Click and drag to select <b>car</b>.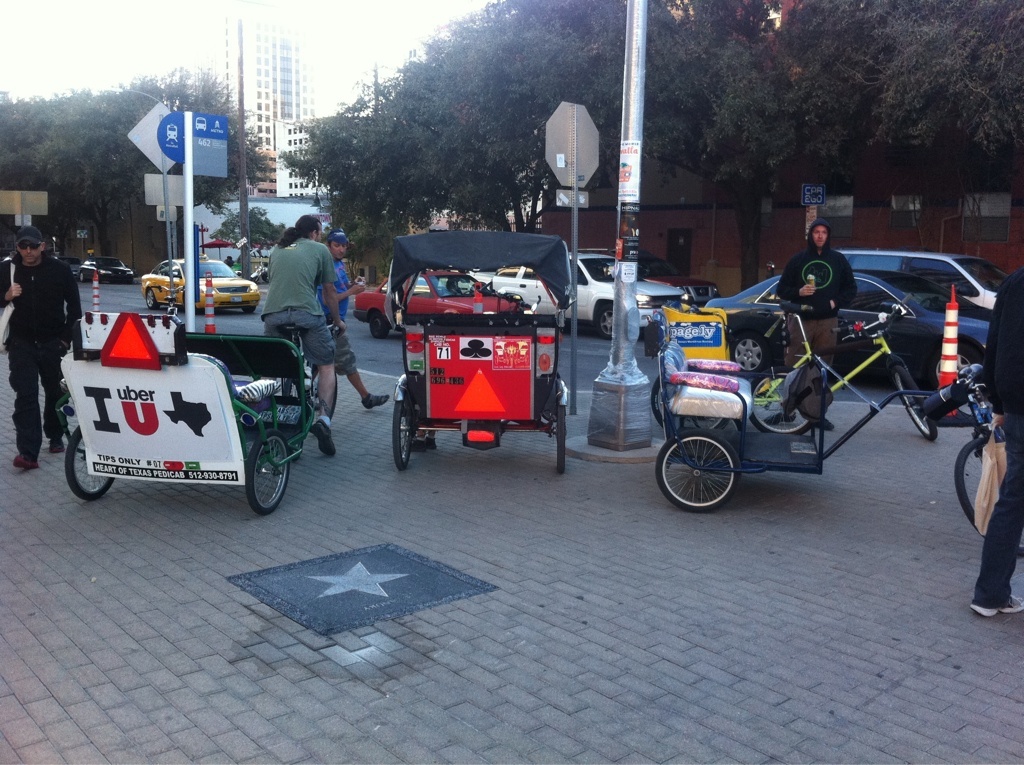
Selection: x1=821 y1=241 x2=1003 y2=310.
